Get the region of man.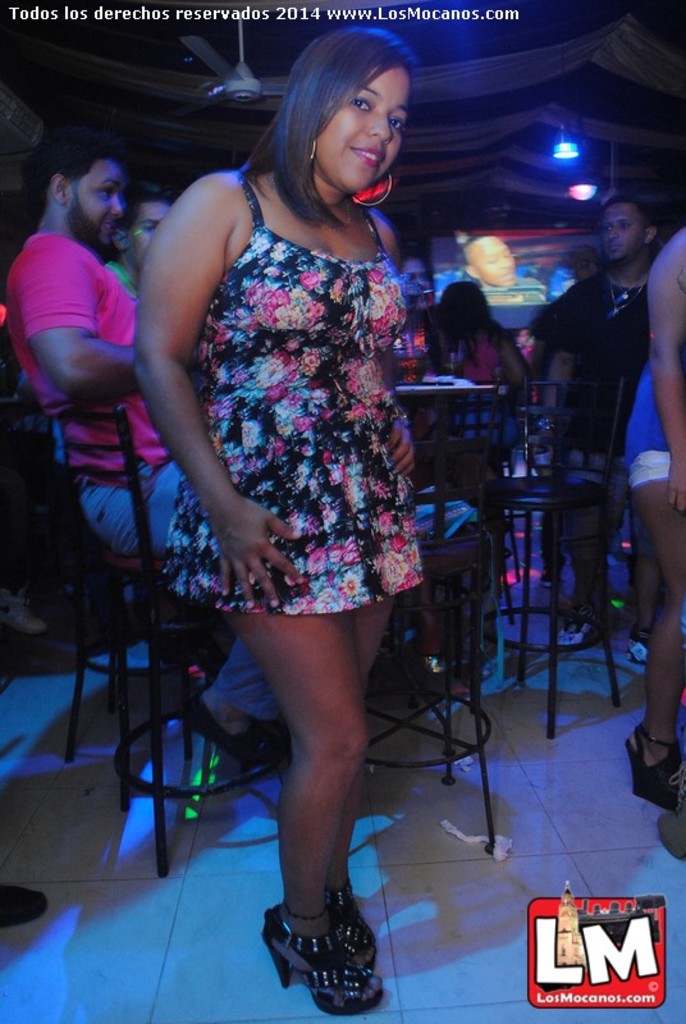
<bbox>102, 182, 175, 298</bbox>.
